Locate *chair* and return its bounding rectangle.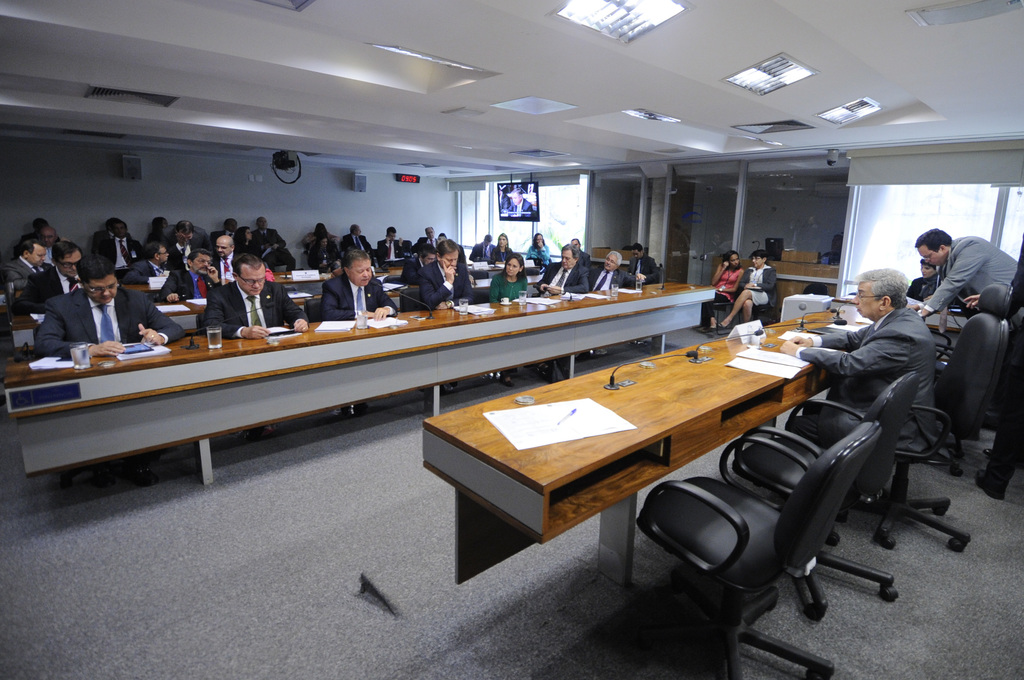
(x1=191, y1=308, x2=206, y2=333).
